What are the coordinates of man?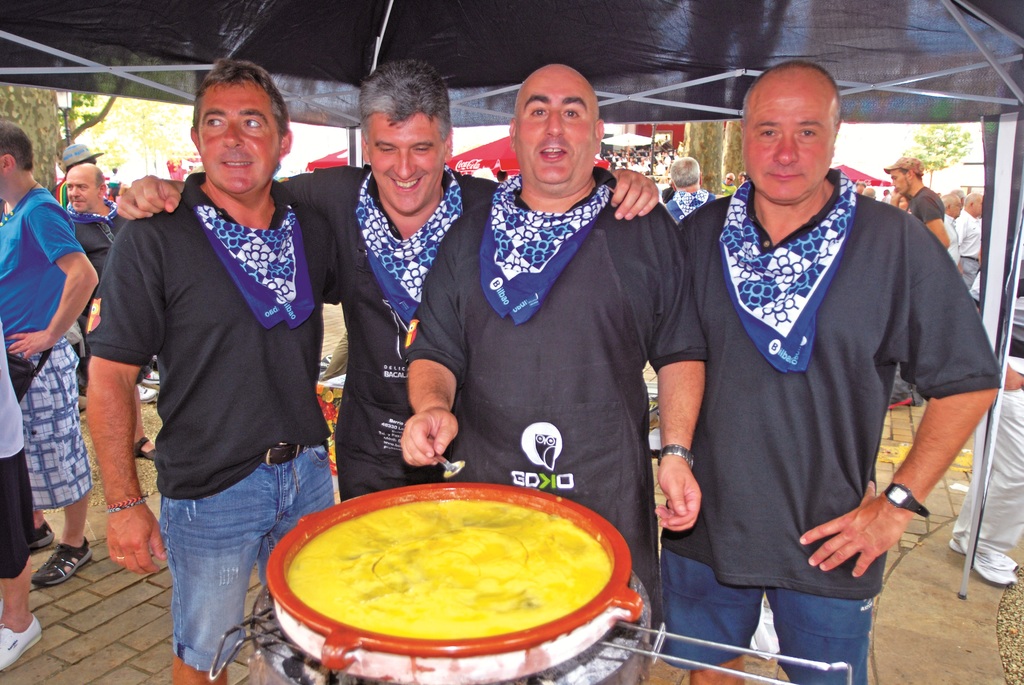
BBox(57, 164, 156, 459).
